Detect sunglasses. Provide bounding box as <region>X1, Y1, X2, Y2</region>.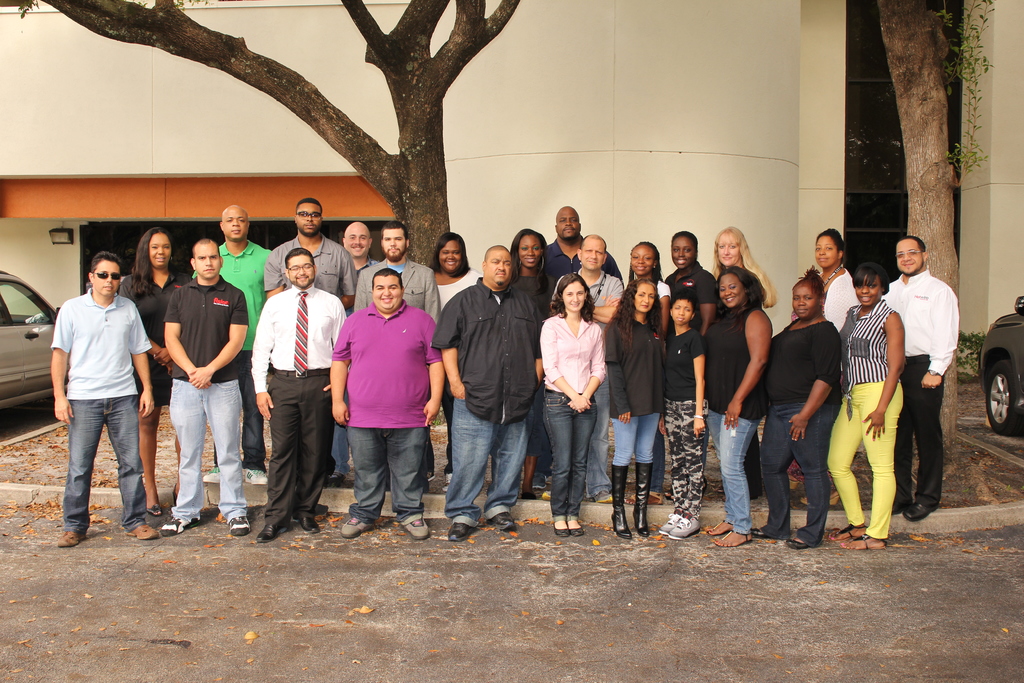
<region>94, 273, 120, 281</region>.
